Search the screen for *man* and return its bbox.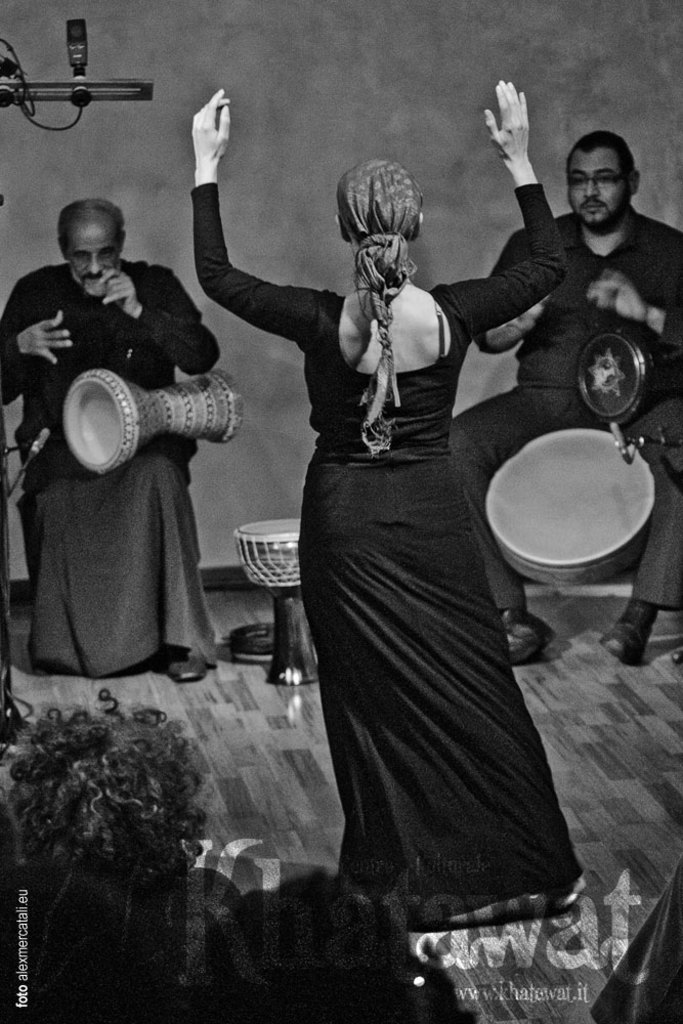
Found: <region>447, 132, 682, 667</region>.
